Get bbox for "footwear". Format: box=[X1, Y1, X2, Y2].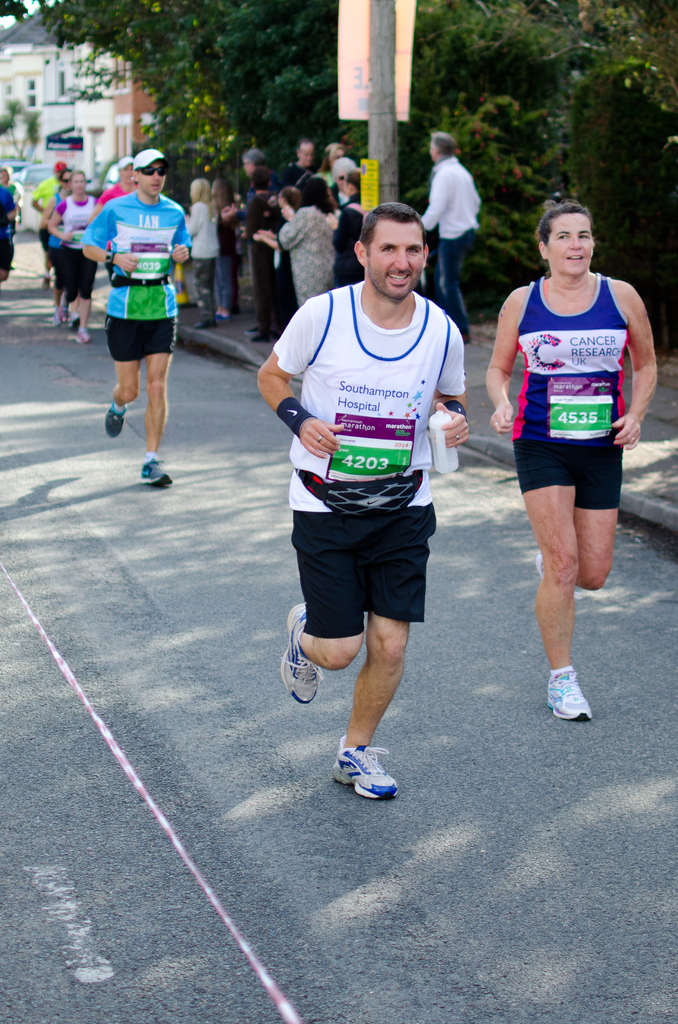
box=[536, 548, 551, 582].
